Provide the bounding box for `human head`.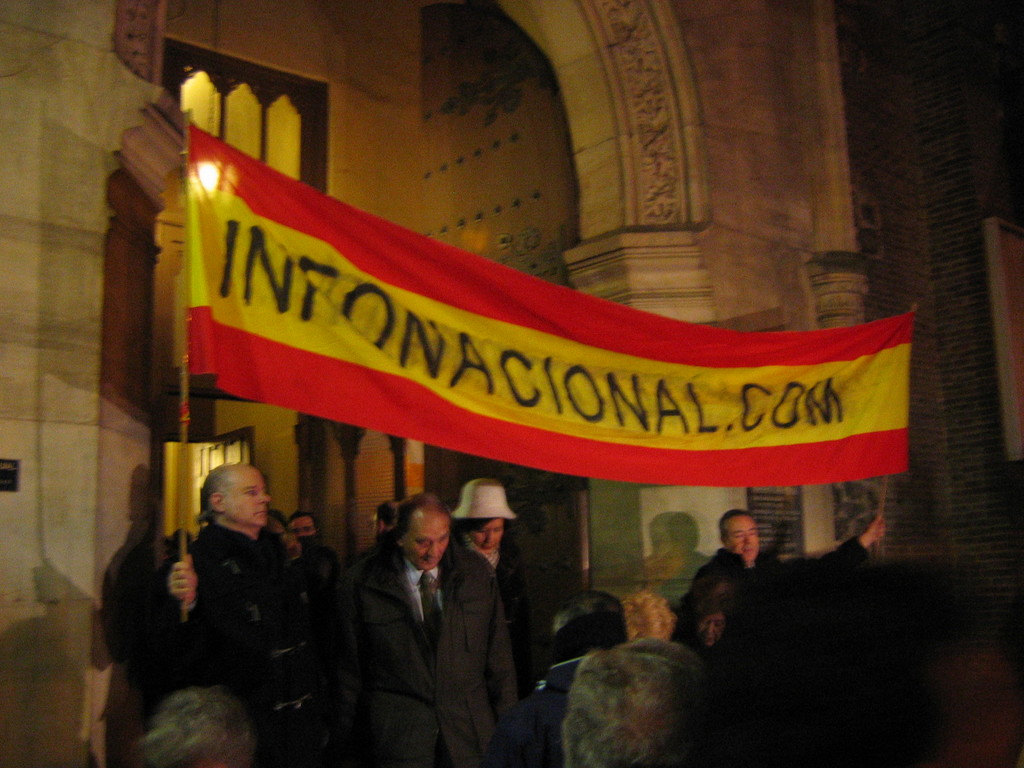
crop(689, 583, 737, 648).
